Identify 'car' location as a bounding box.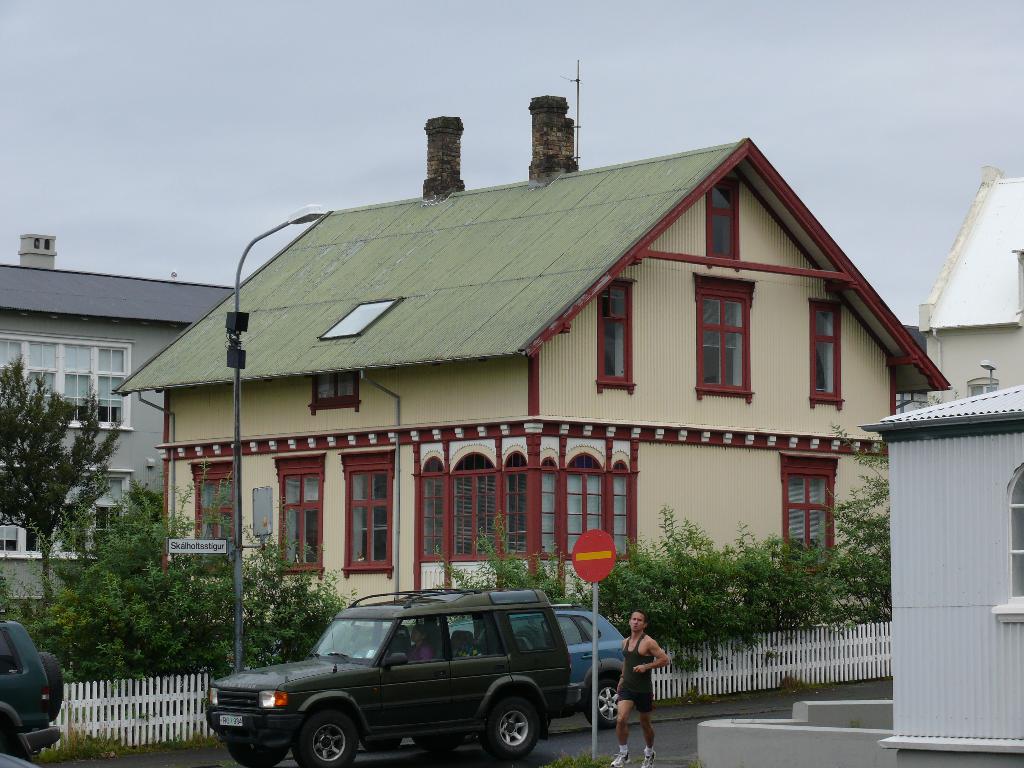
detection(196, 581, 564, 762).
